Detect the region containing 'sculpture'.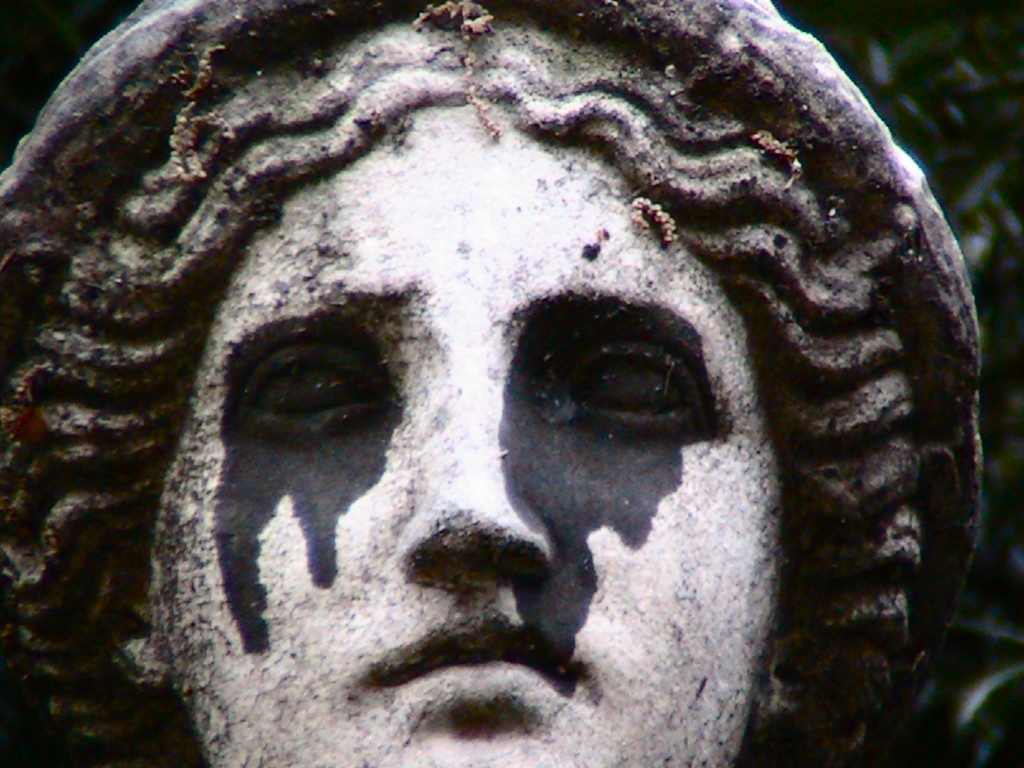
56:0:976:767.
